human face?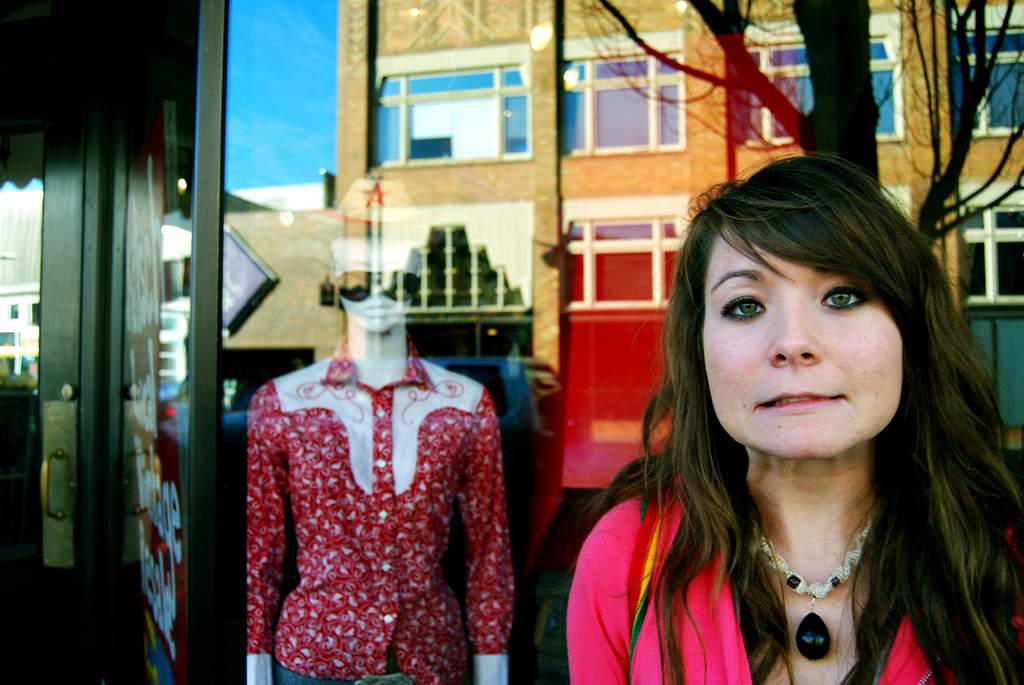
[703,228,904,458]
